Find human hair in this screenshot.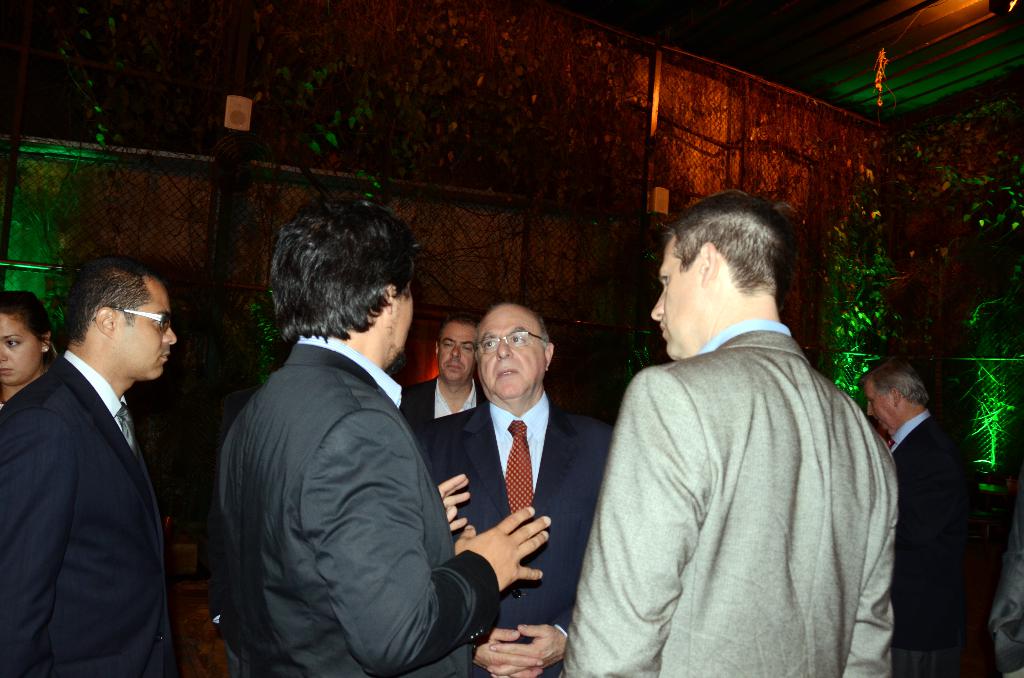
The bounding box for human hair is l=258, t=198, r=413, b=366.
